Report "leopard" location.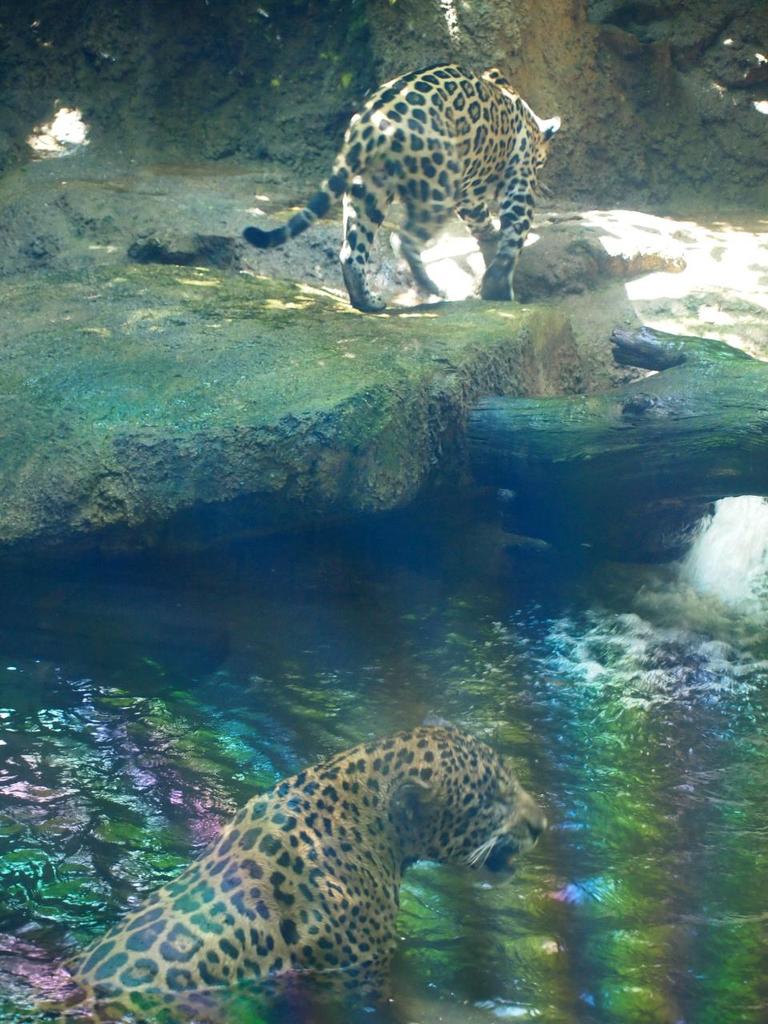
Report: bbox=(53, 725, 553, 1023).
